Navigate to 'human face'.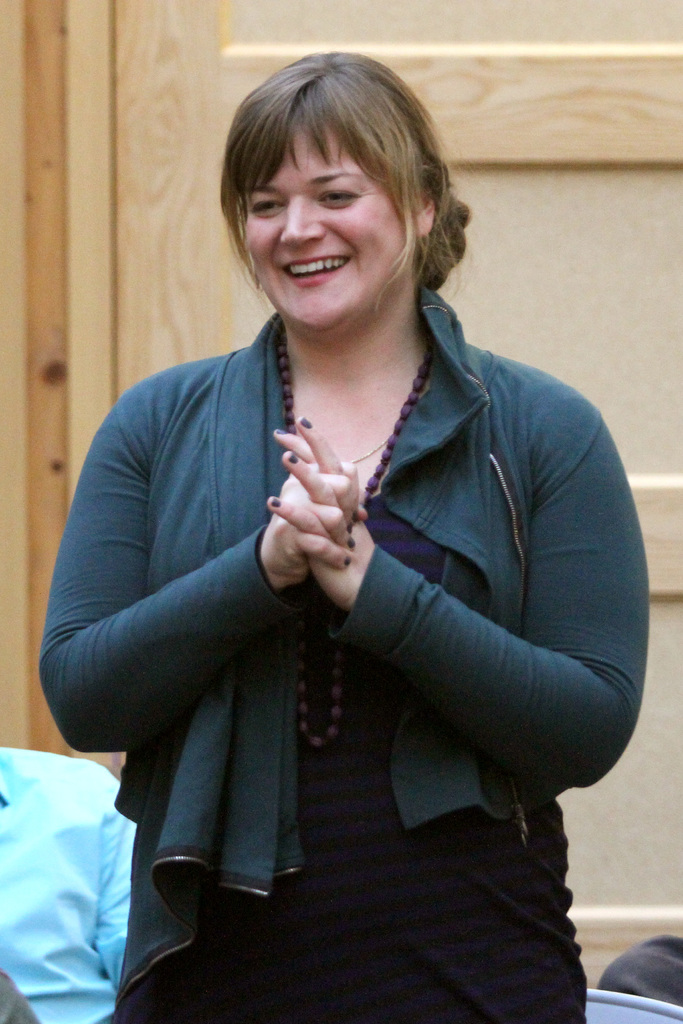
Navigation target: 236, 118, 413, 323.
